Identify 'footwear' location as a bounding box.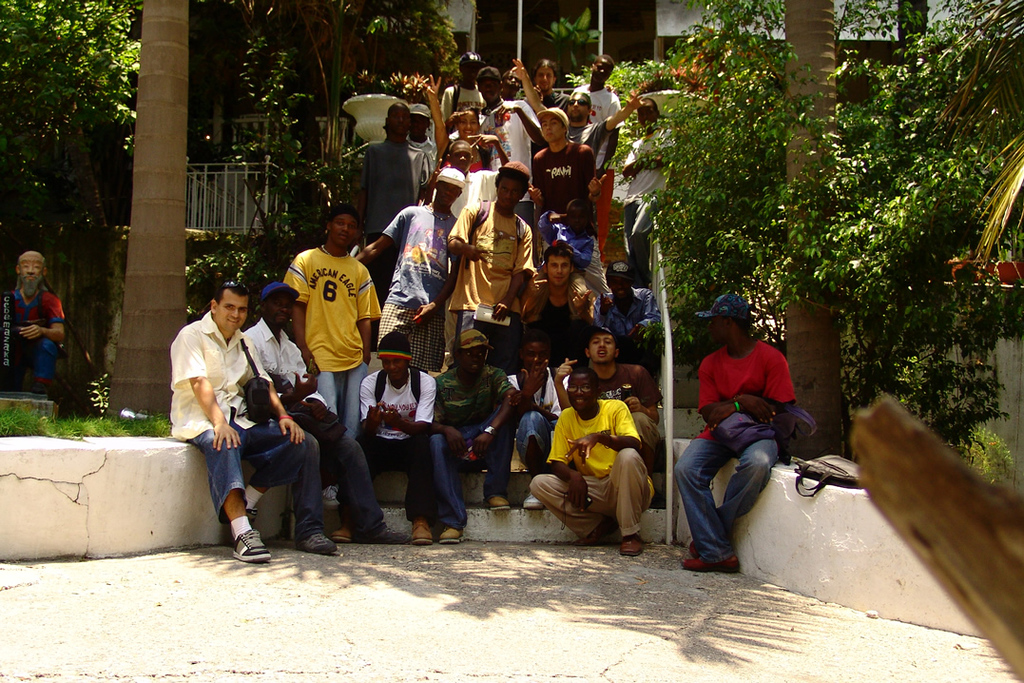
[x1=682, y1=555, x2=742, y2=576].
